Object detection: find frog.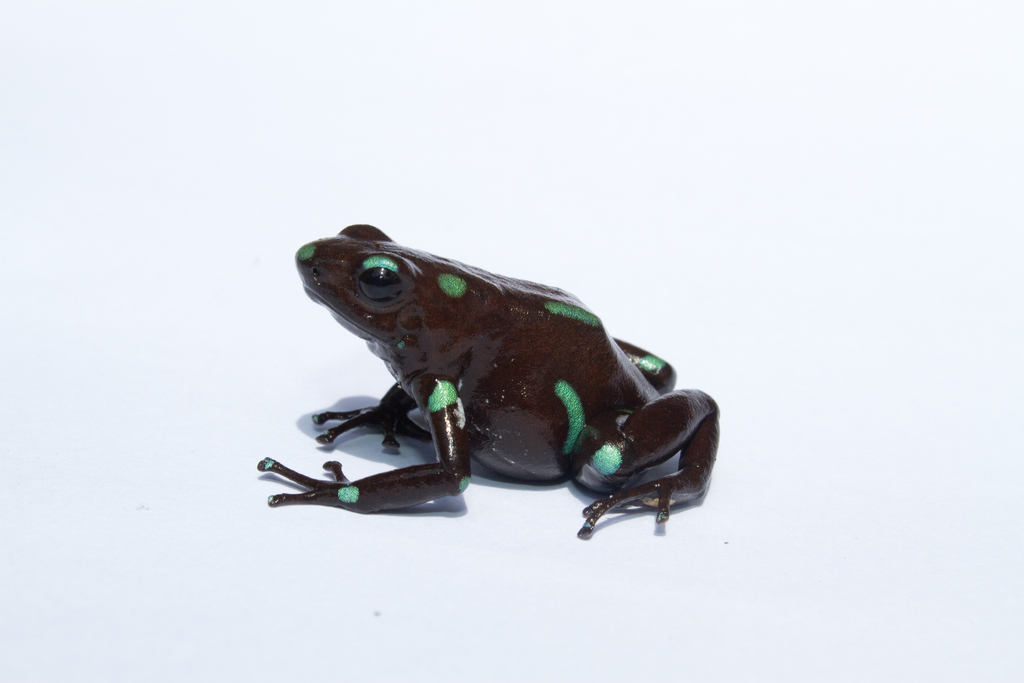
(255,222,717,531).
